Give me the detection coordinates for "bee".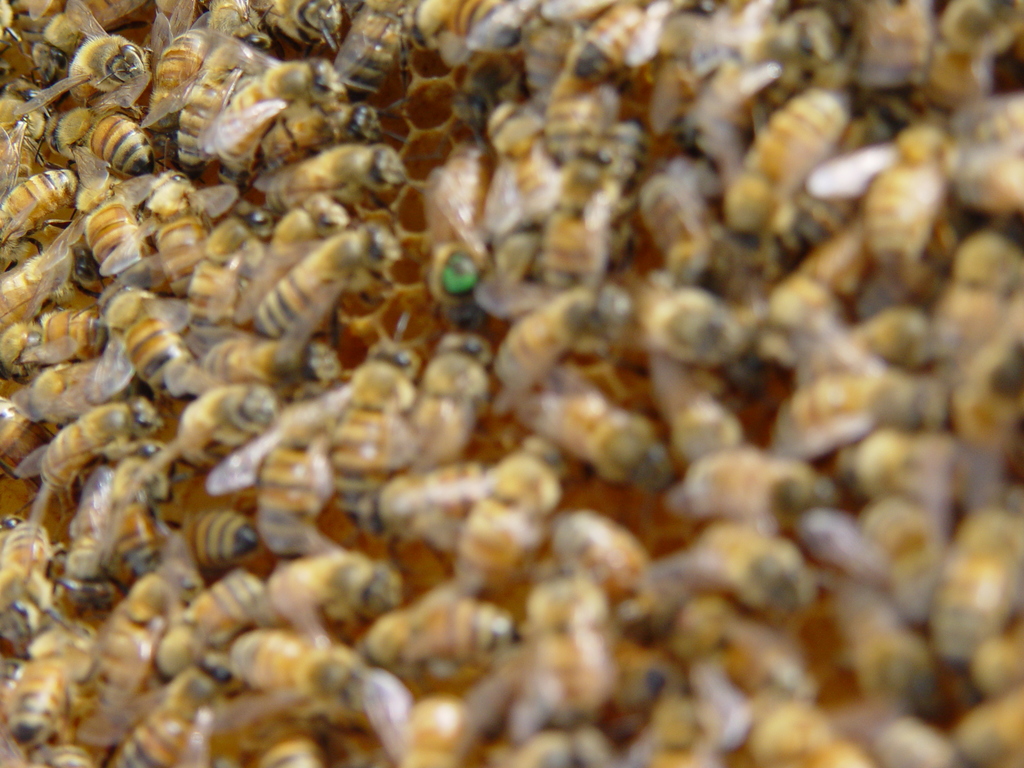
box=[140, 0, 200, 51].
